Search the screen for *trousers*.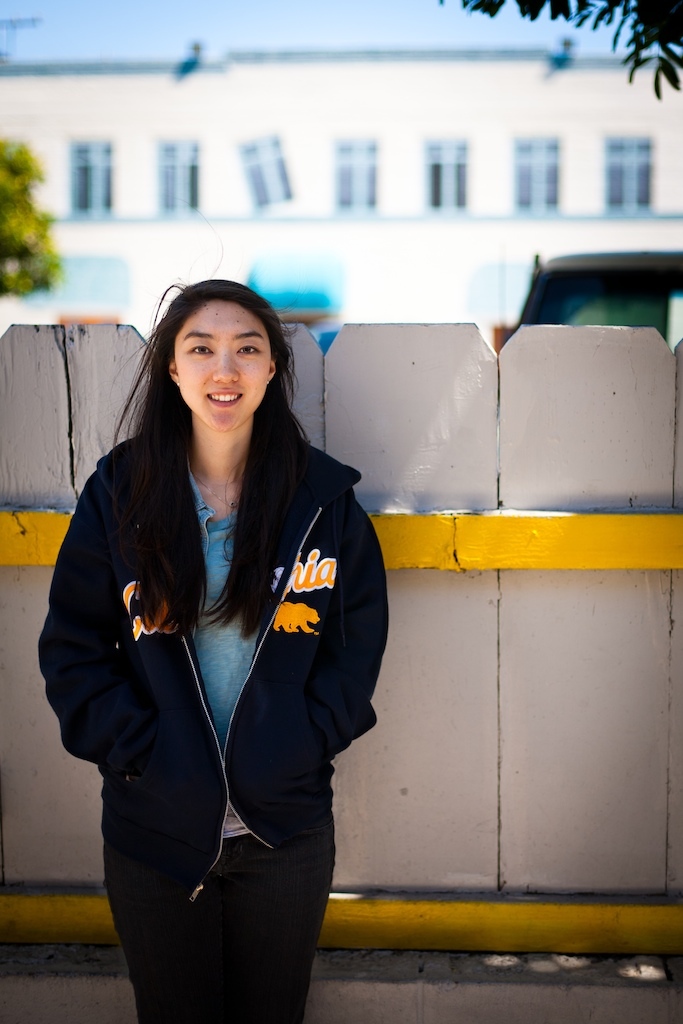
Found at select_region(102, 834, 334, 1023).
